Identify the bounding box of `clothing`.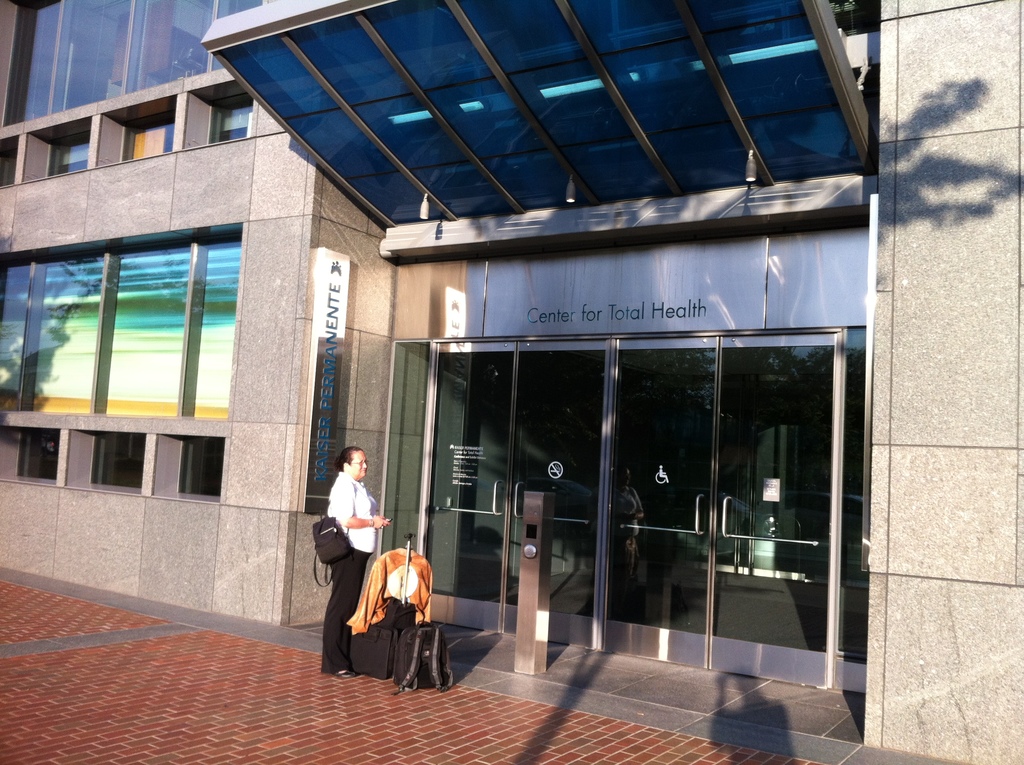
329/472/376/550.
